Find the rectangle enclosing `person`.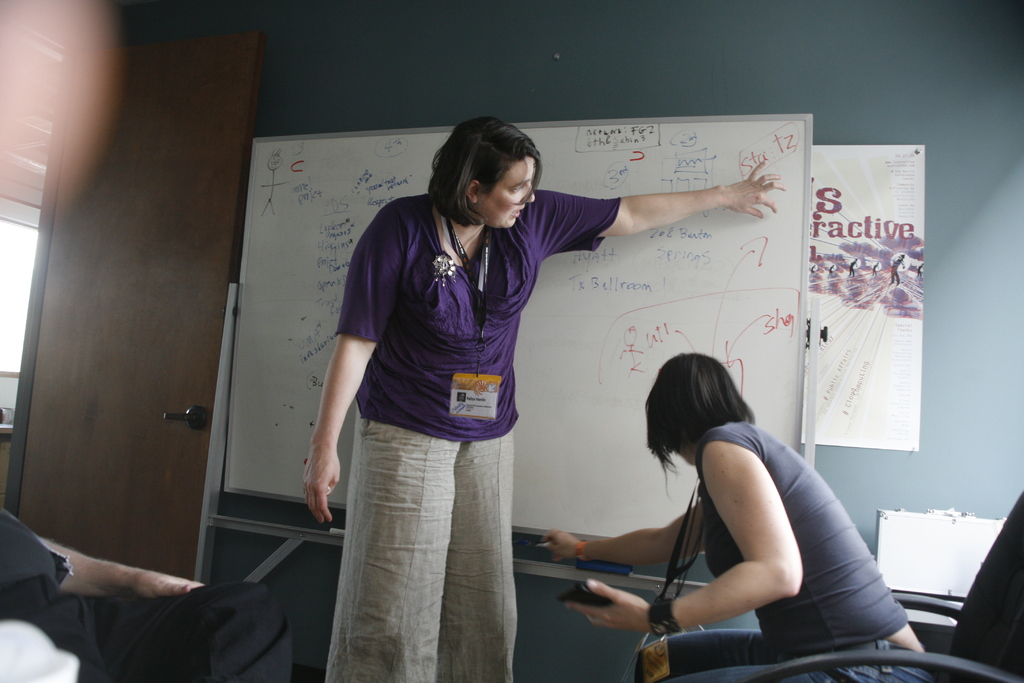
538 353 932 682.
